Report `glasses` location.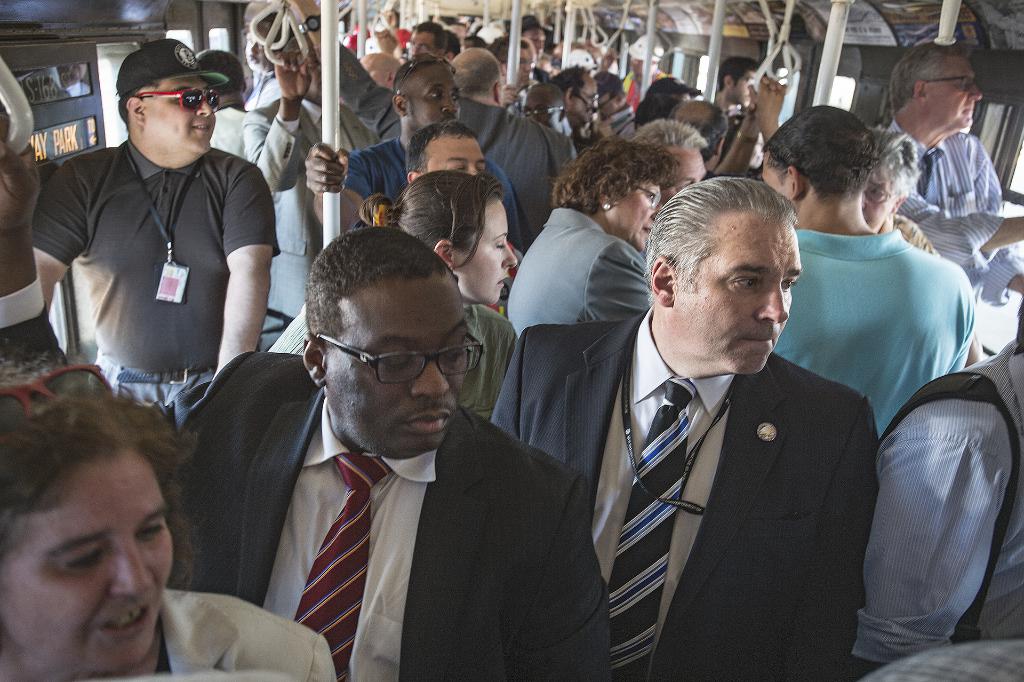
Report: 400 49 451 81.
